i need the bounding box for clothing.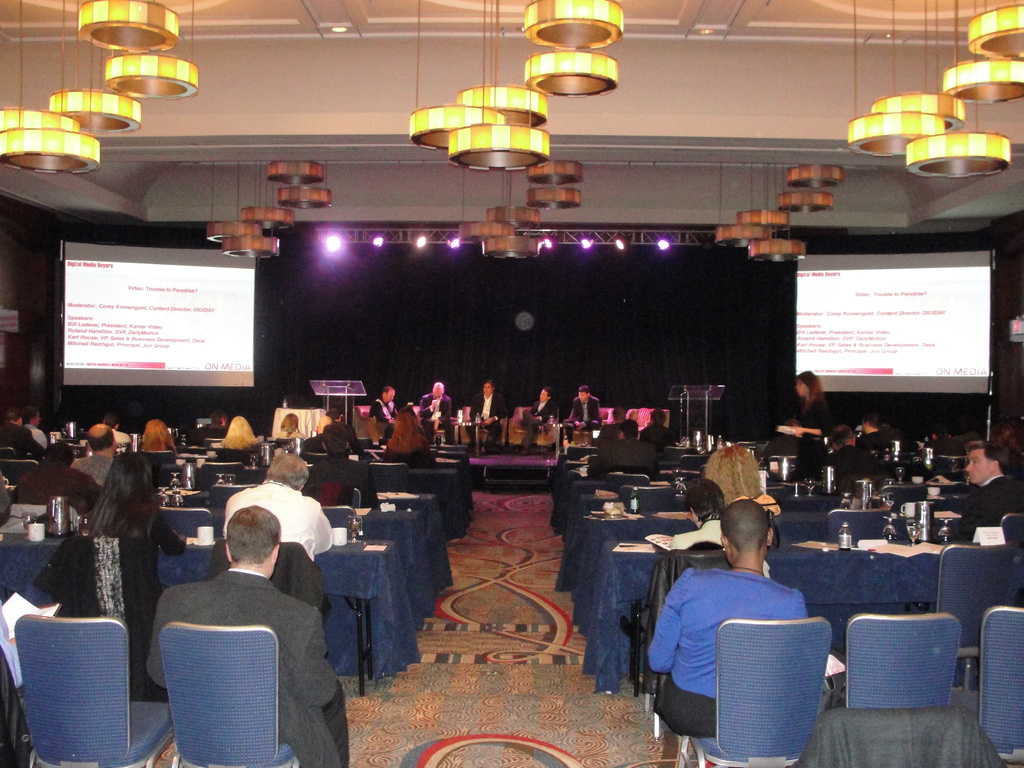
Here it is: 147/566/353/767.
